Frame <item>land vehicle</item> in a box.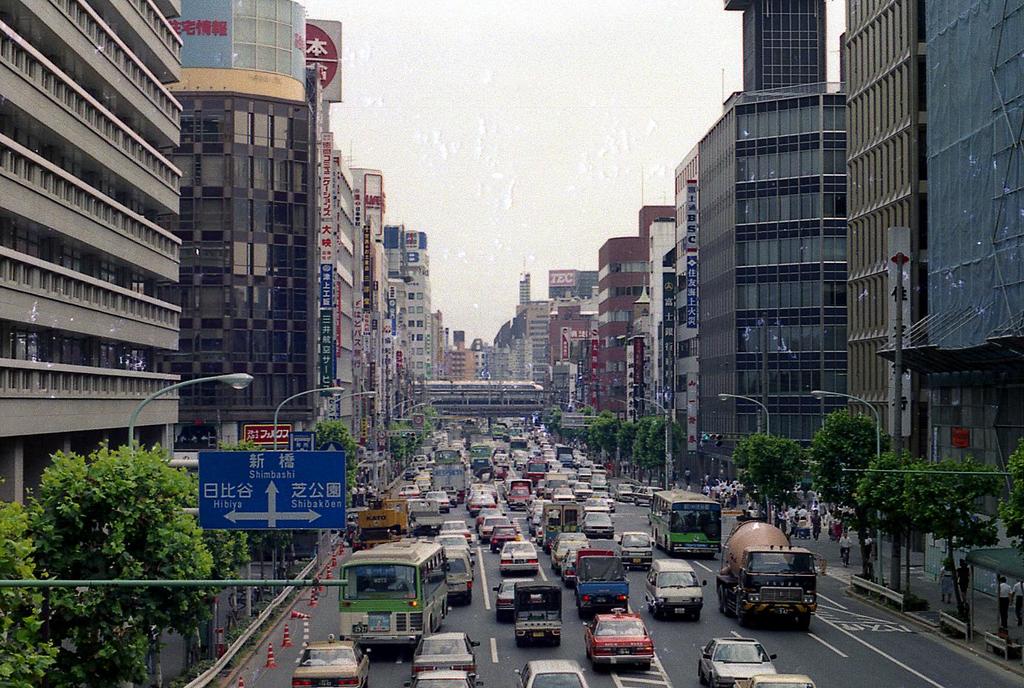
<region>343, 526, 358, 547</region>.
